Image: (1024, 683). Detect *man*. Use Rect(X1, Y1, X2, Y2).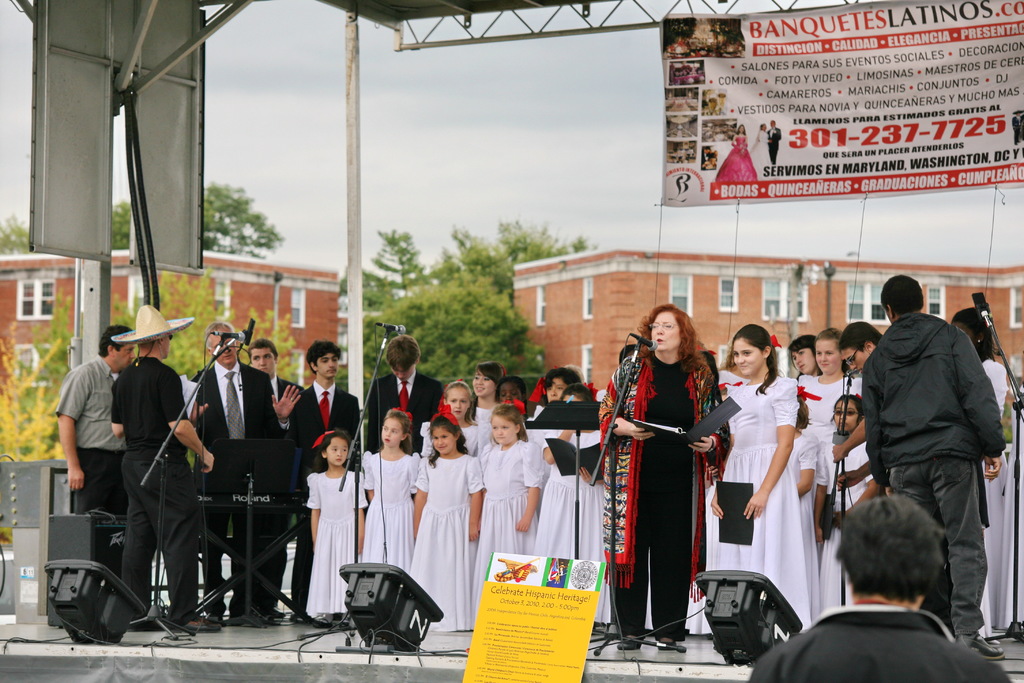
Rect(108, 300, 216, 628).
